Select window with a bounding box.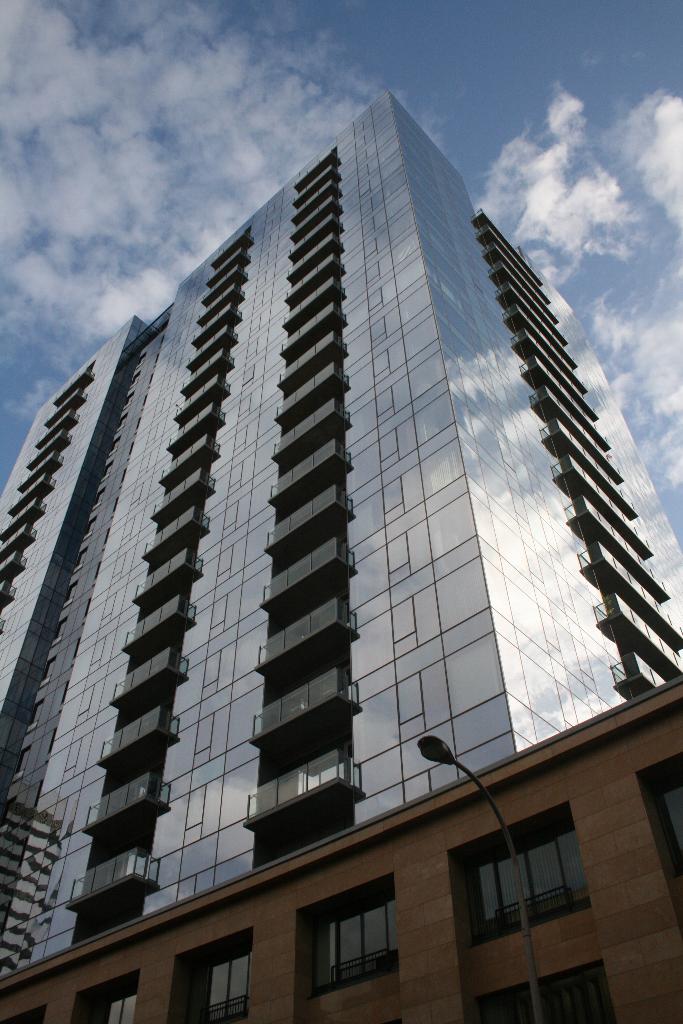
129/371/140/388.
